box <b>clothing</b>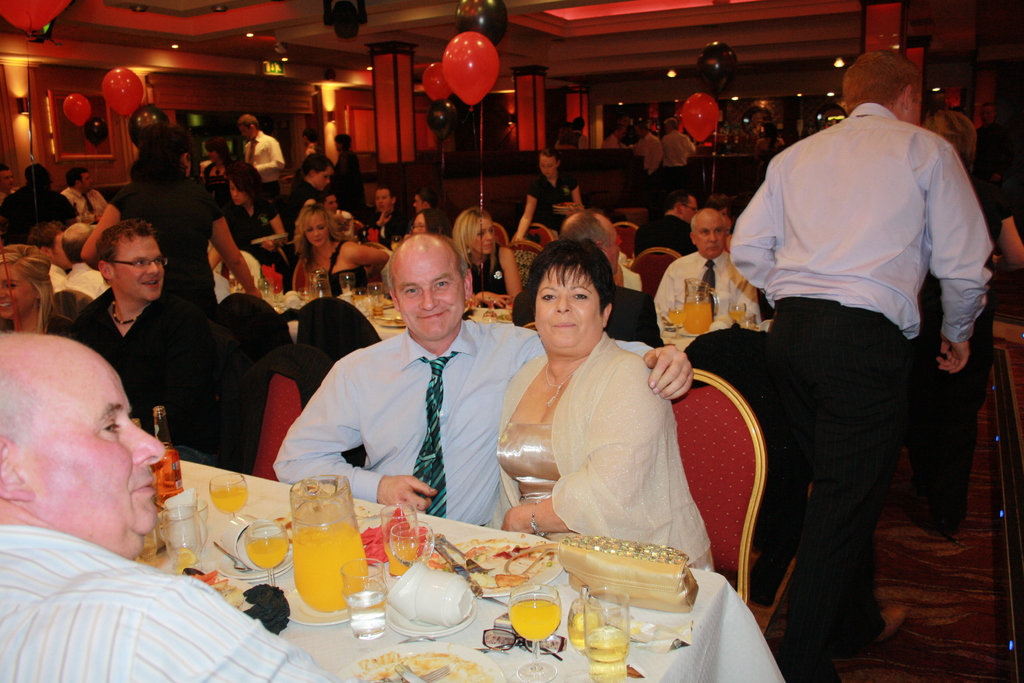
<box>106,166,223,300</box>
